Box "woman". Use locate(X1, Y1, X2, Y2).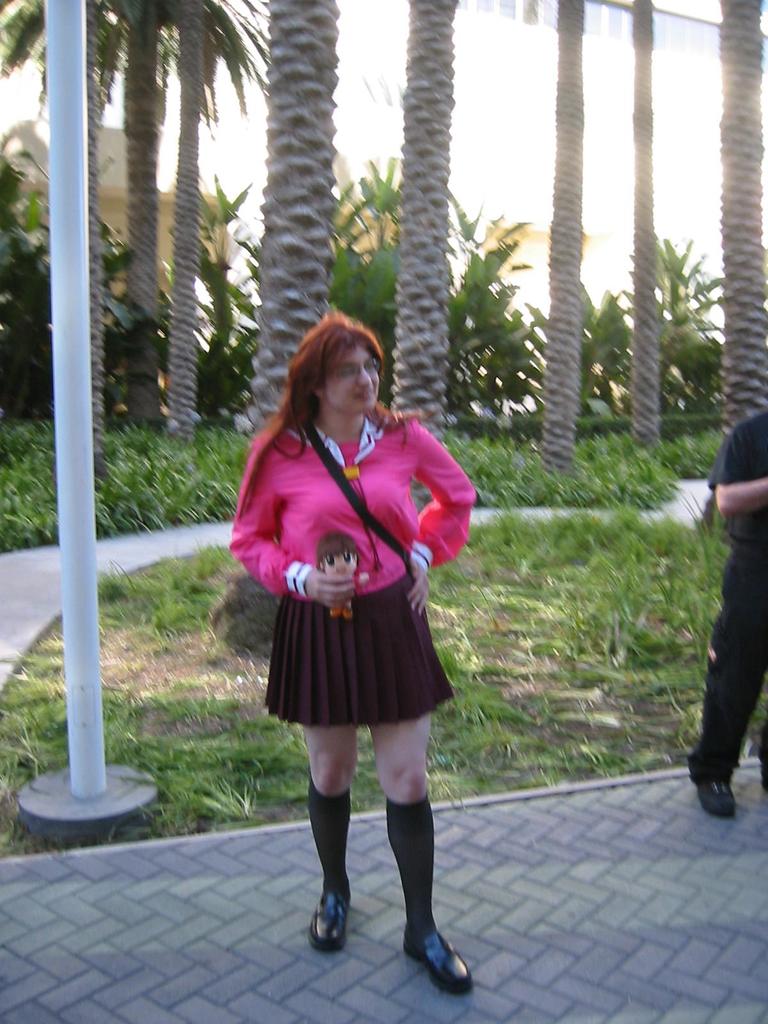
locate(236, 314, 475, 889).
